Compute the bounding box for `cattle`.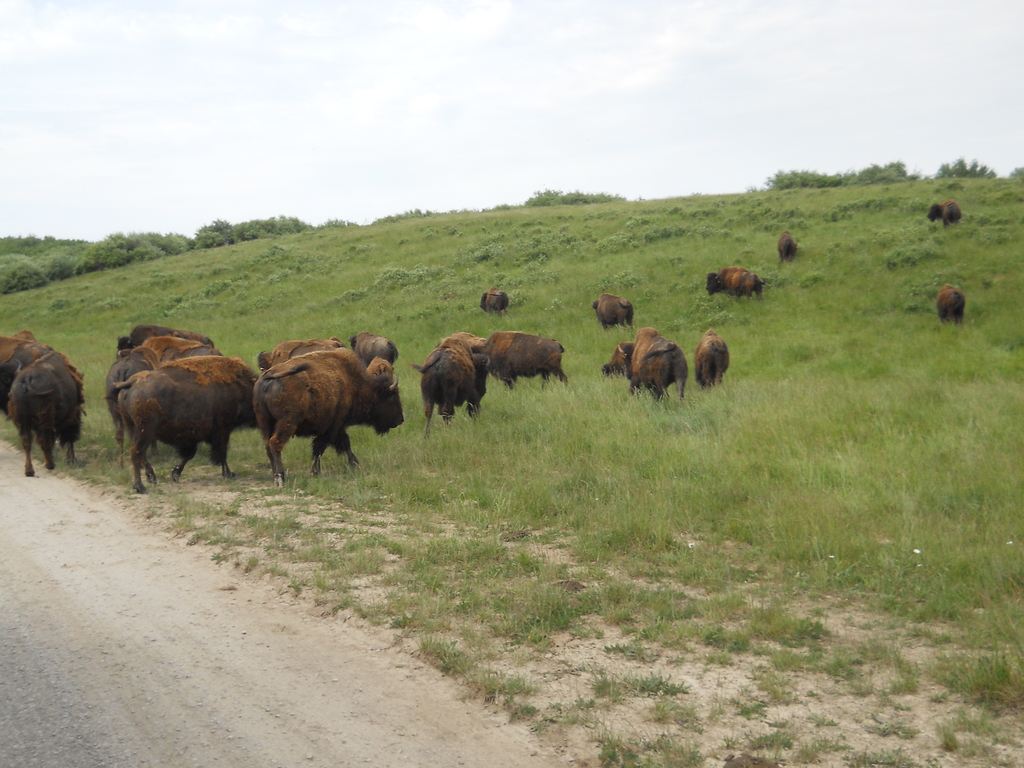
[694, 328, 731, 388].
